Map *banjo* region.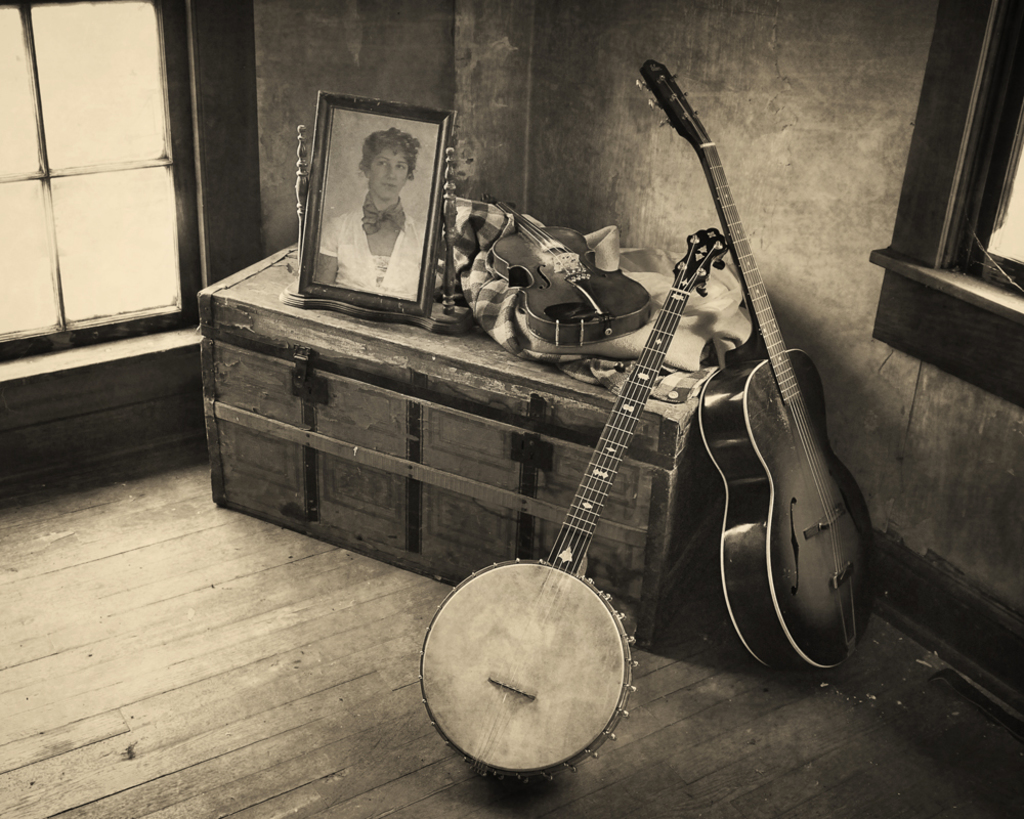
Mapped to (left=421, top=274, right=710, bottom=739).
